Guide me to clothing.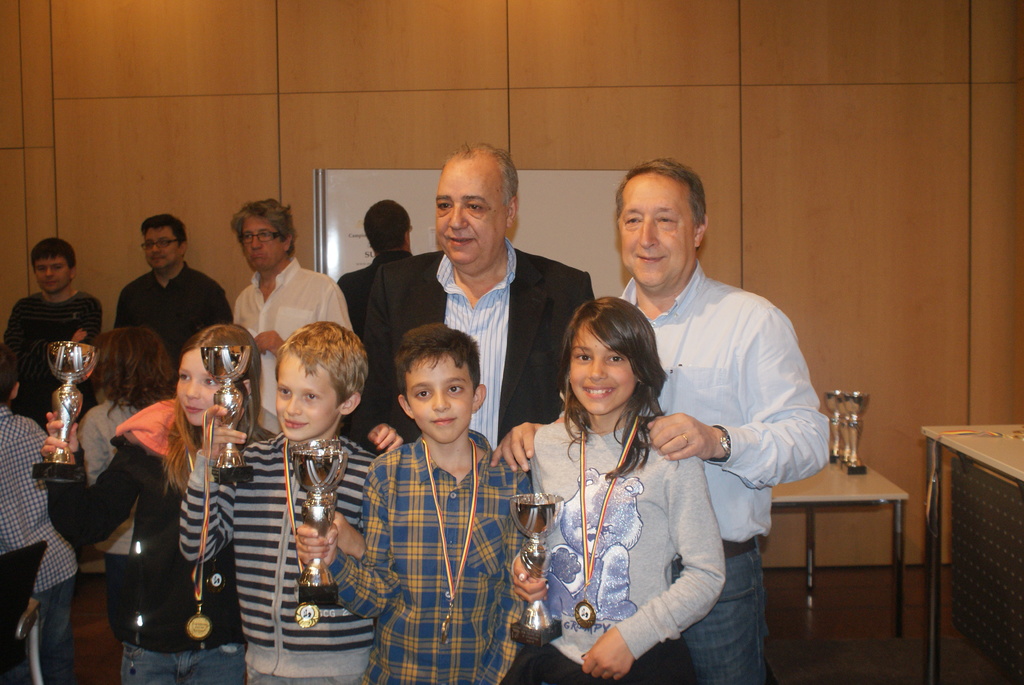
Guidance: [0,299,106,434].
